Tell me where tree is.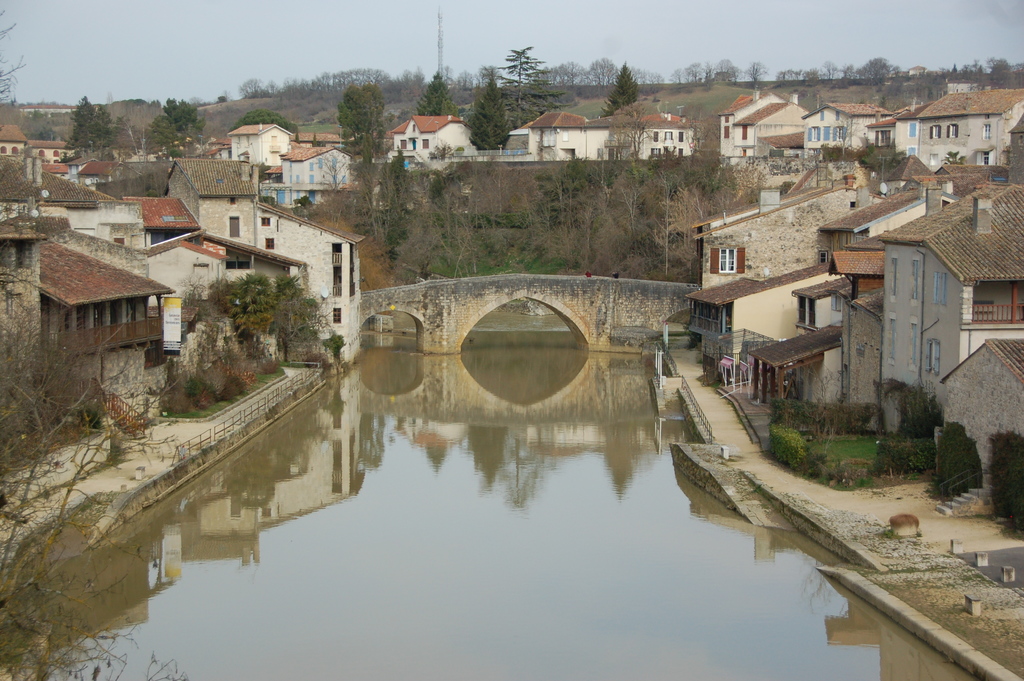
tree is at rect(76, 103, 113, 153).
